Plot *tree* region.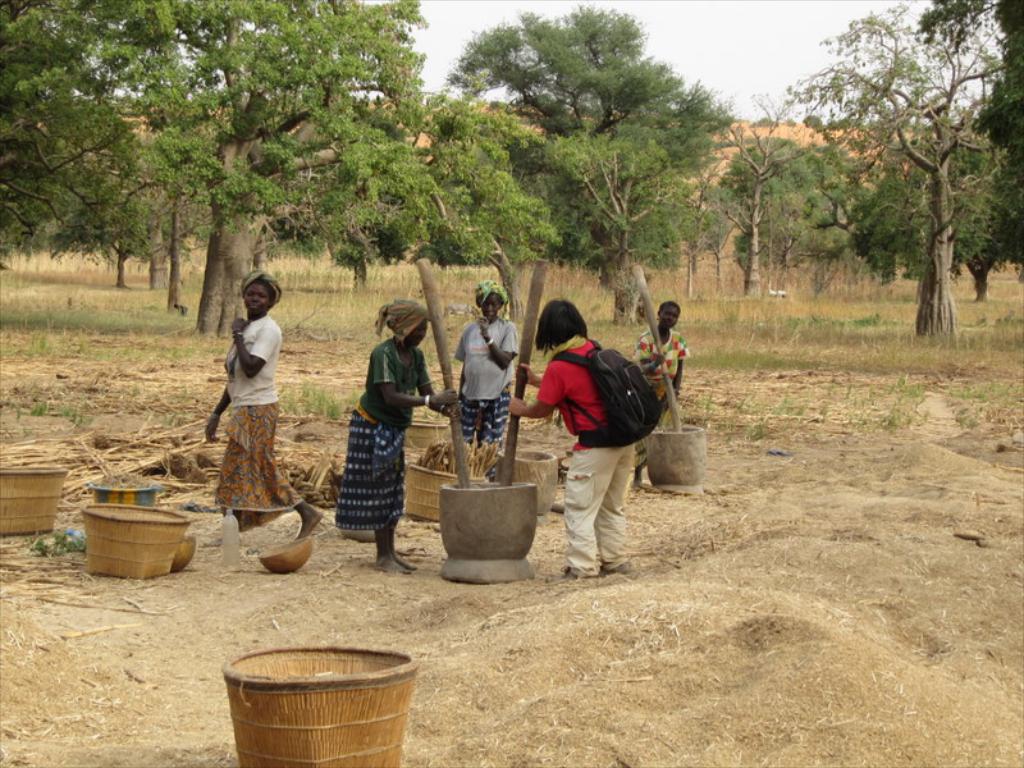
Plotted at select_region(675, 134, 739, 297).
